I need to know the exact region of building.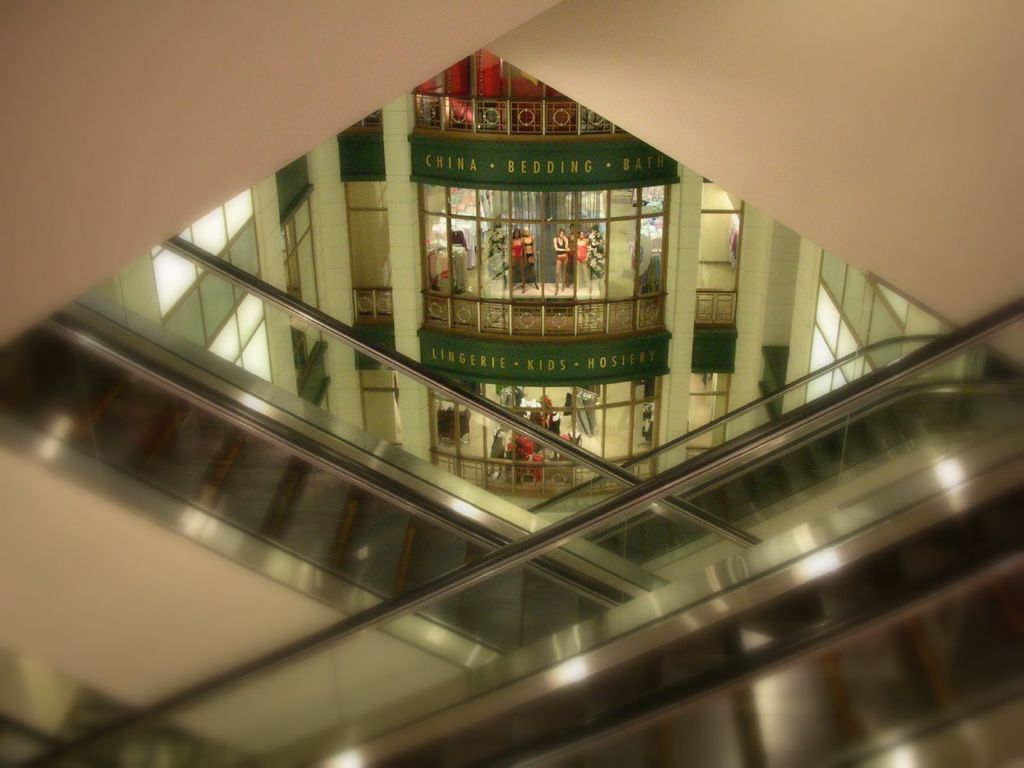
Region: [1,3,1023,767].
